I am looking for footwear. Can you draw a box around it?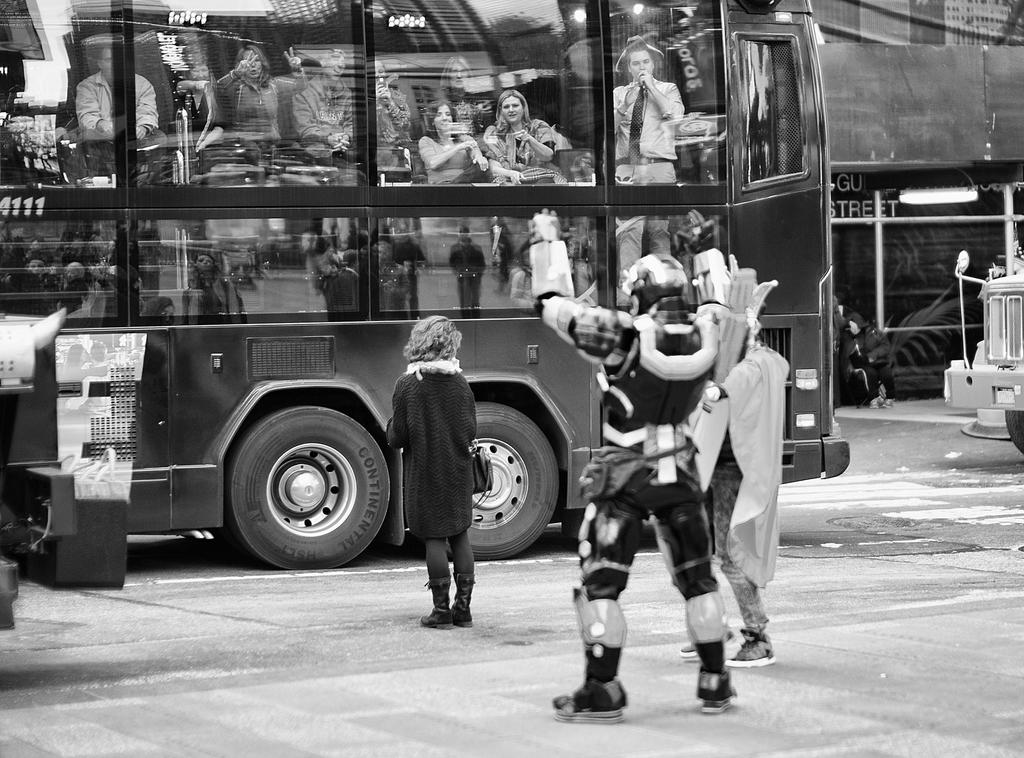
Sure, the bounding box is <bbox>451, 597, 482, 630</bbox>.
